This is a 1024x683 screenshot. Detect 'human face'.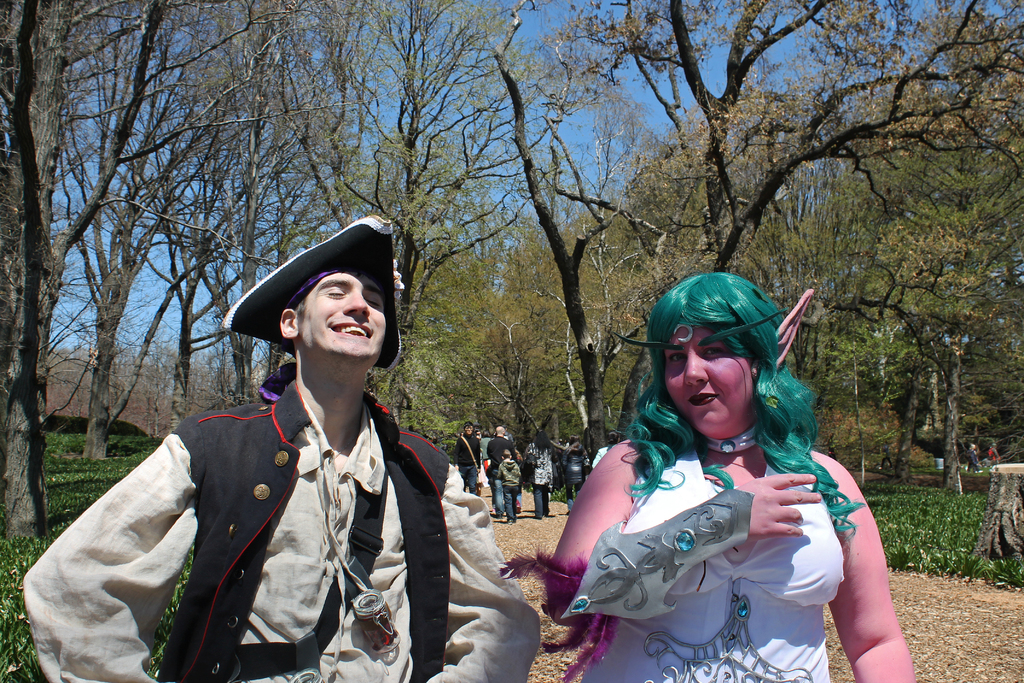
[left=655, top=324, right=754, bottom=438].
